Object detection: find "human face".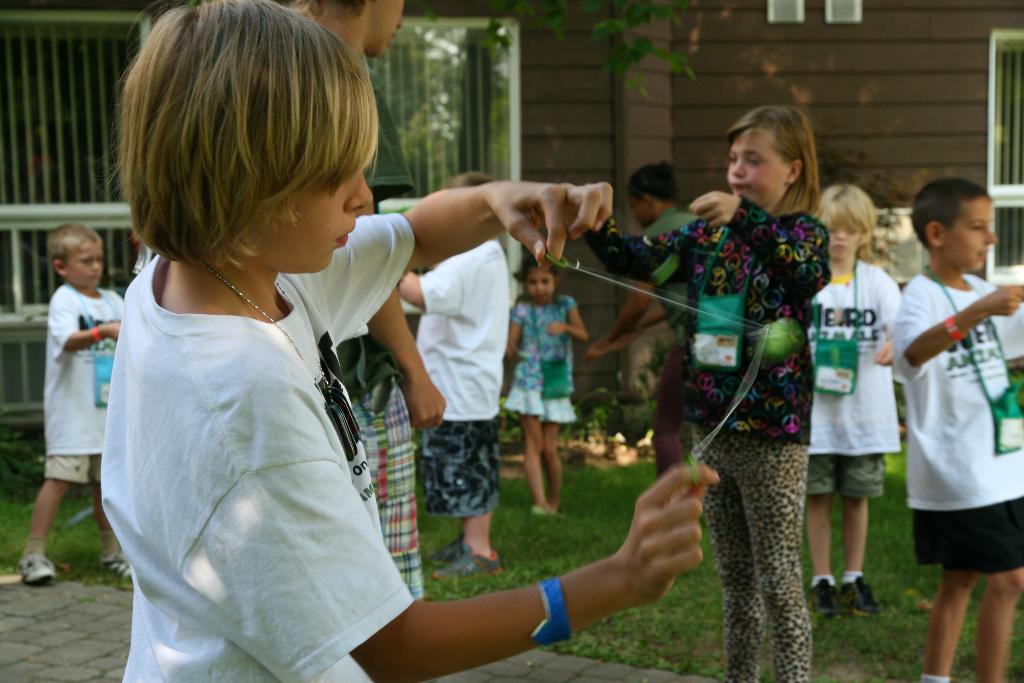
<box>241,108,398,284</box>.
